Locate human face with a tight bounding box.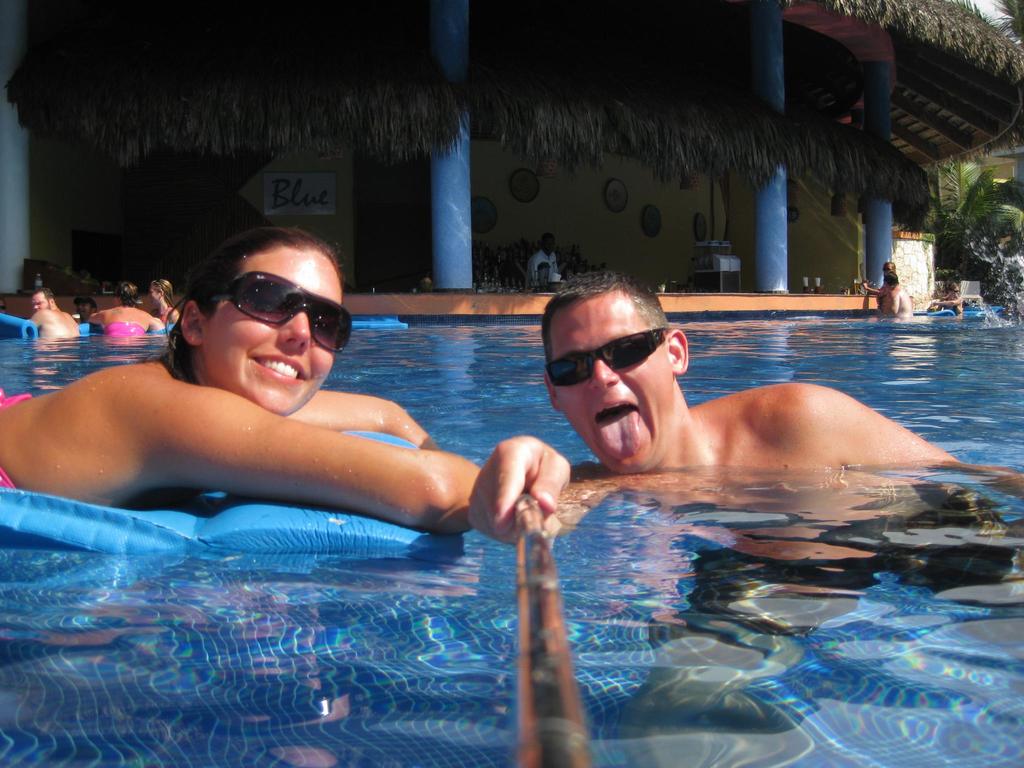
(884, 264, 894, 272).
